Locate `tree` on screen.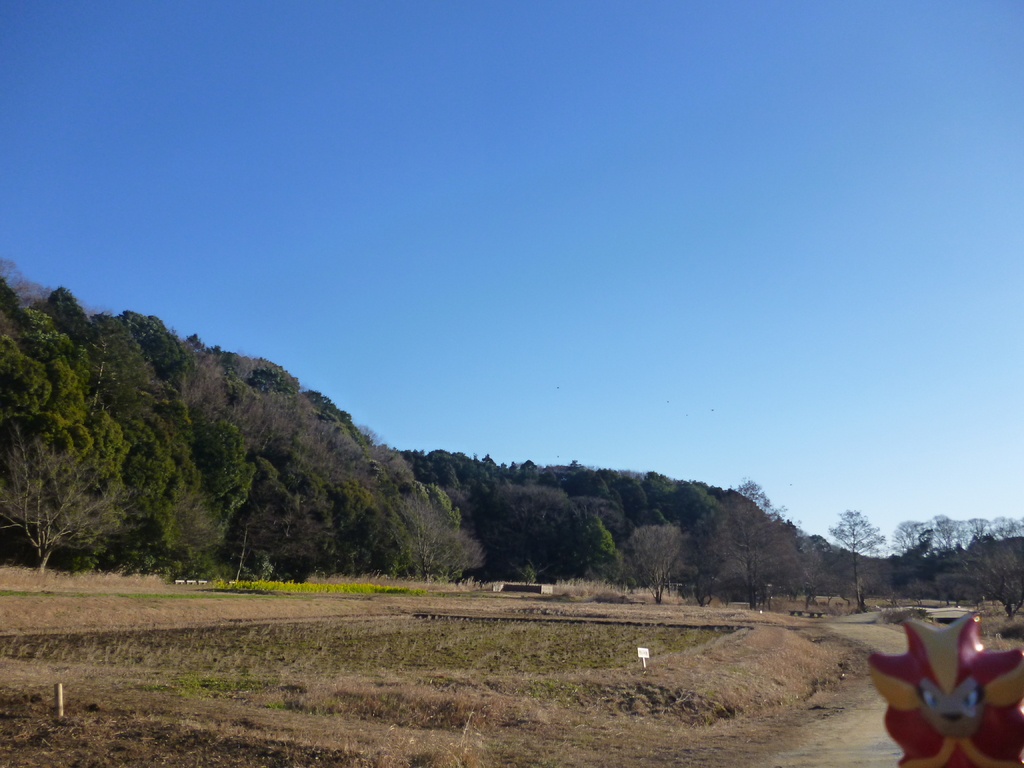
On screen at (827, 506, 886, 609).
